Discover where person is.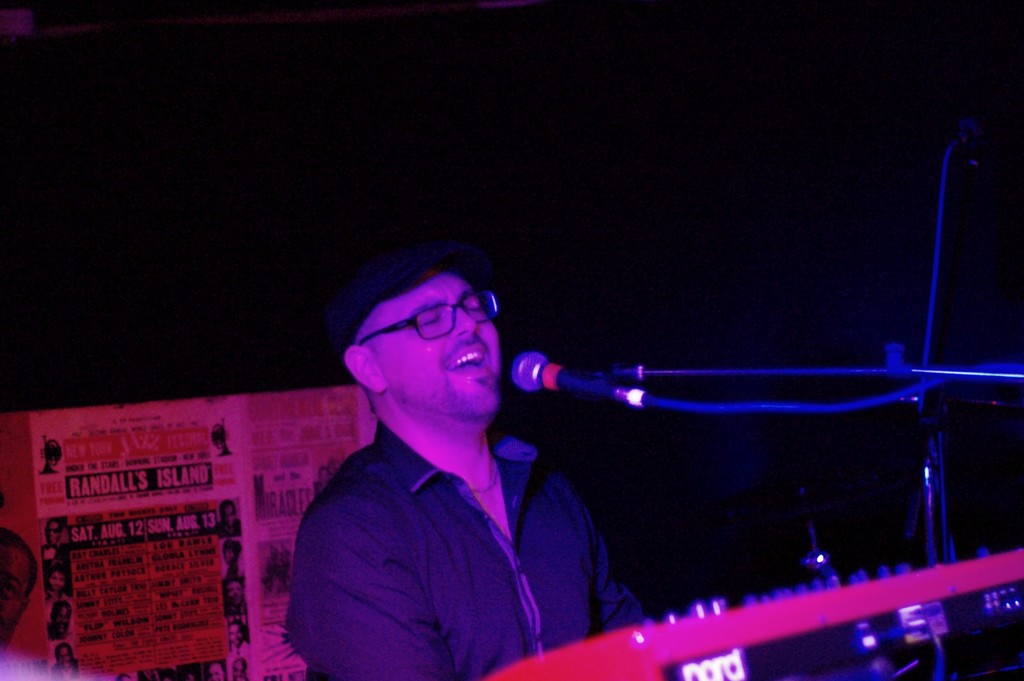
Discovered at (left=51, top=644, right=82, bottom=680).
